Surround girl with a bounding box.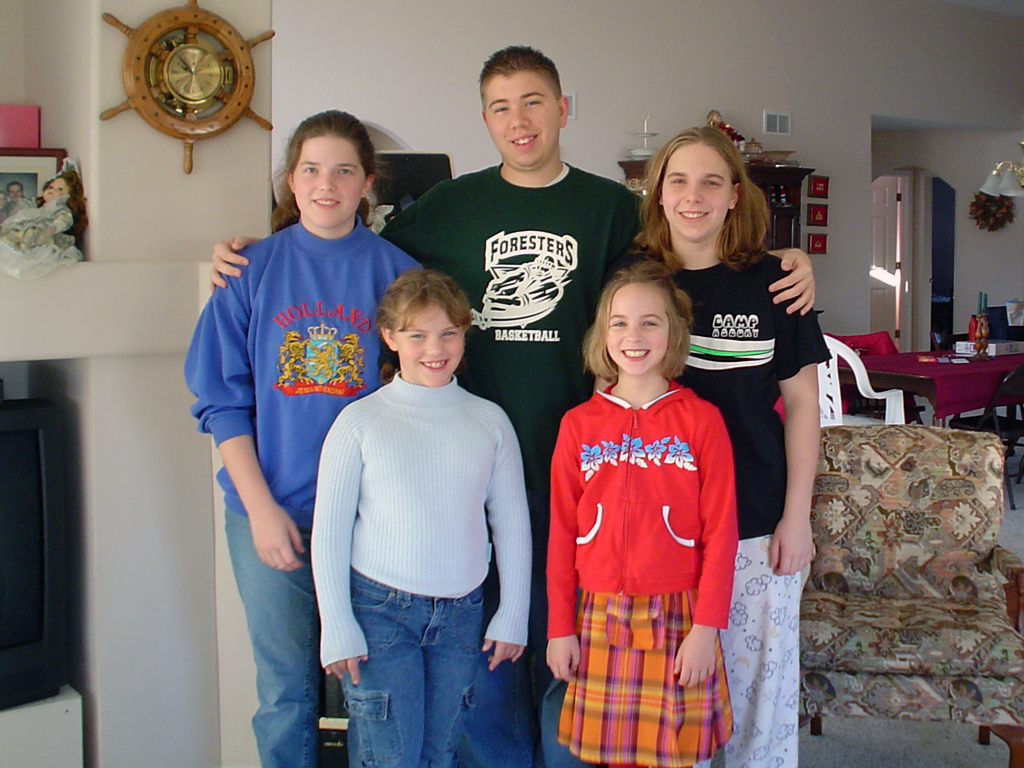
Rect(310, 268, 537, 767).
